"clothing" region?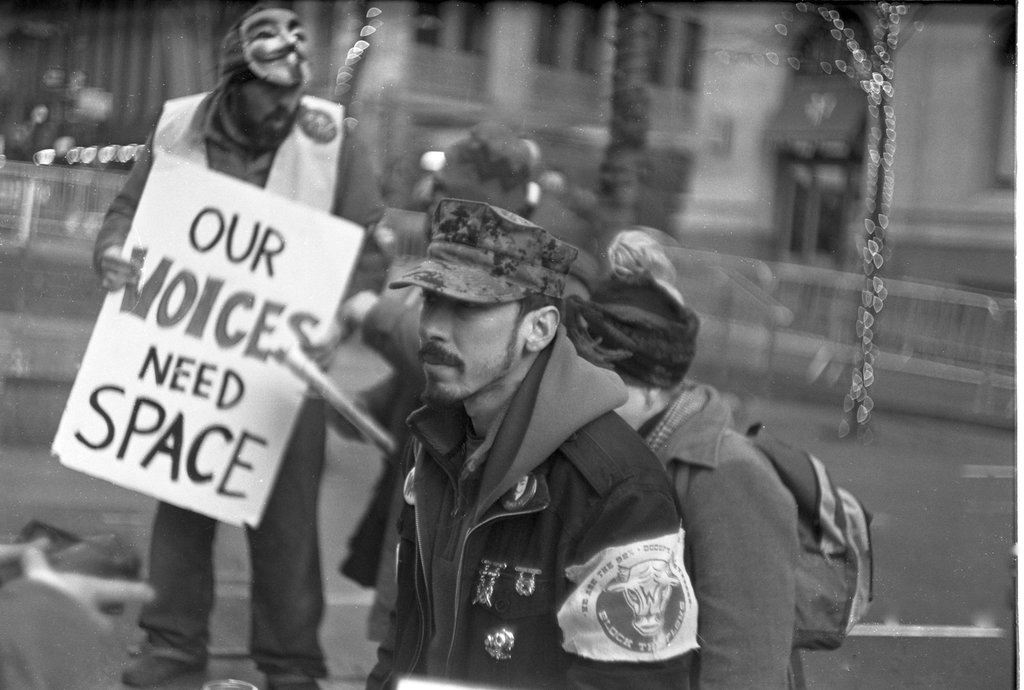
detection(638, 380, 808, 689)
